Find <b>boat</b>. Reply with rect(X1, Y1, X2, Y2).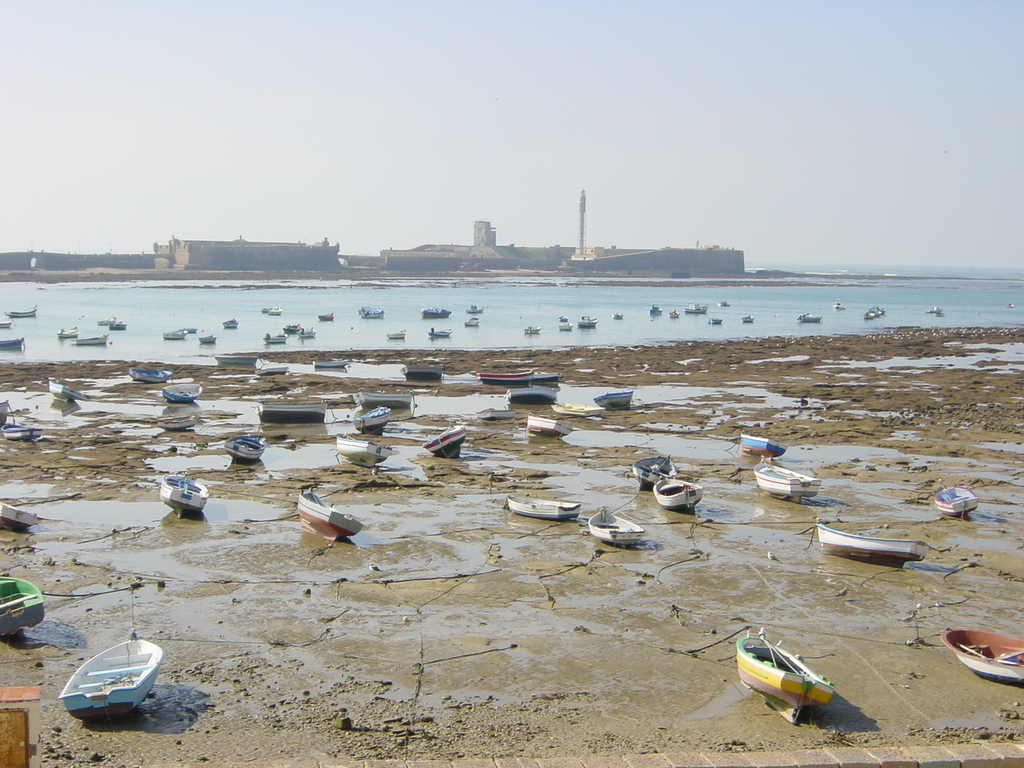
rect(591, 386, 630, 414).
